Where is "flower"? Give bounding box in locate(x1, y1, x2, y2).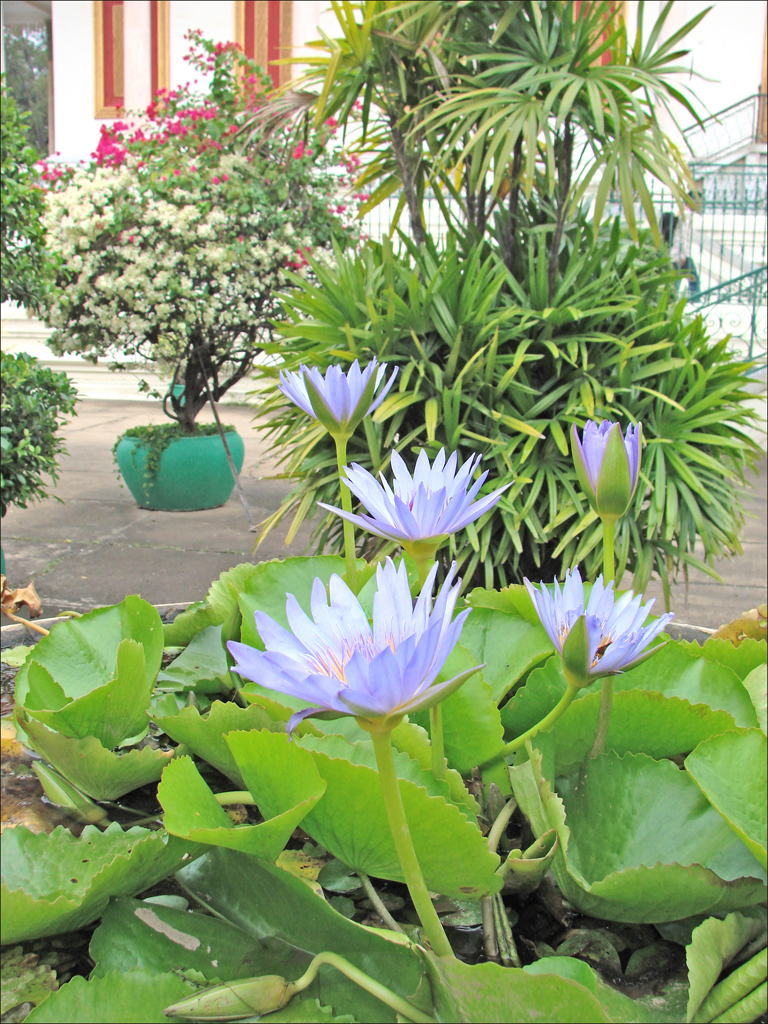
locate(227, 549, 484, 745).
